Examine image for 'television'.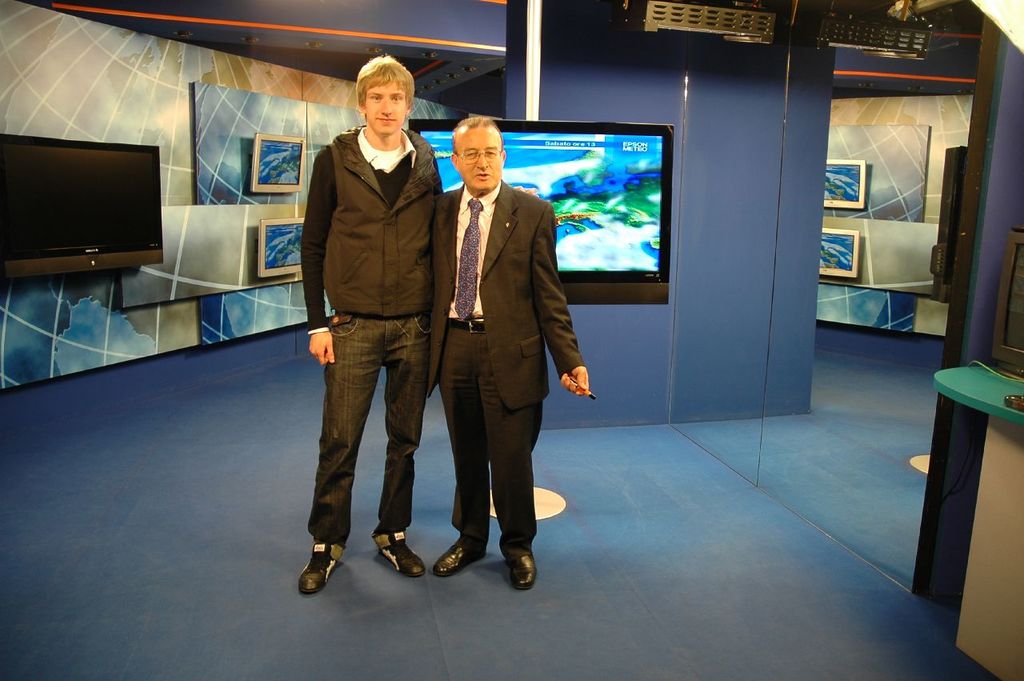
Examination result: box(248, 134, 305, 194).
